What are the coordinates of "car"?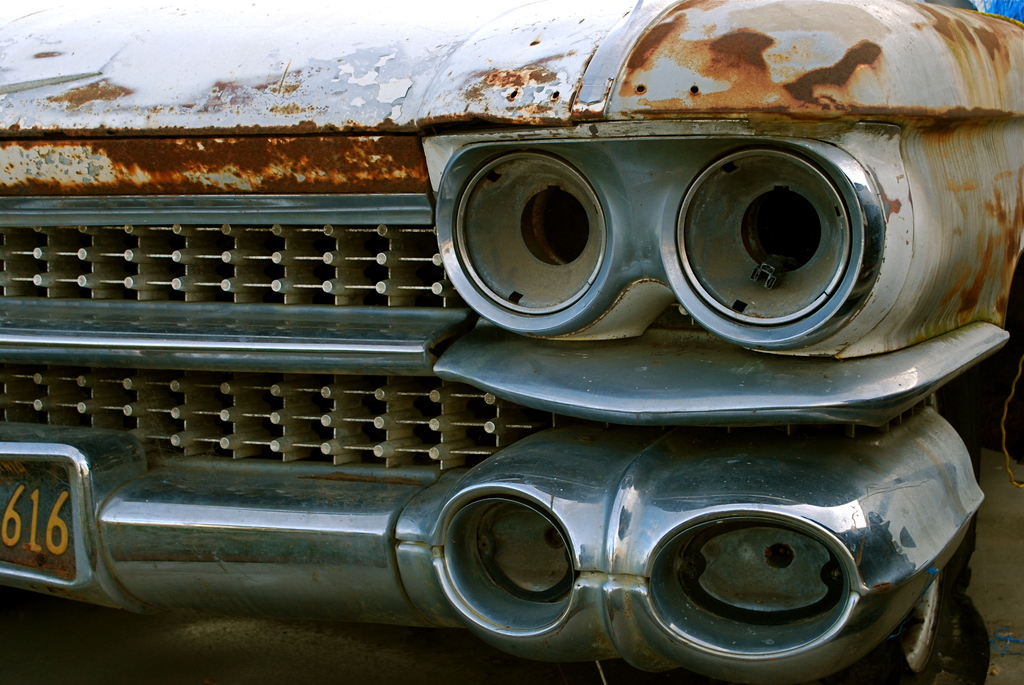
BBox(31, 15, 1023, 684).
